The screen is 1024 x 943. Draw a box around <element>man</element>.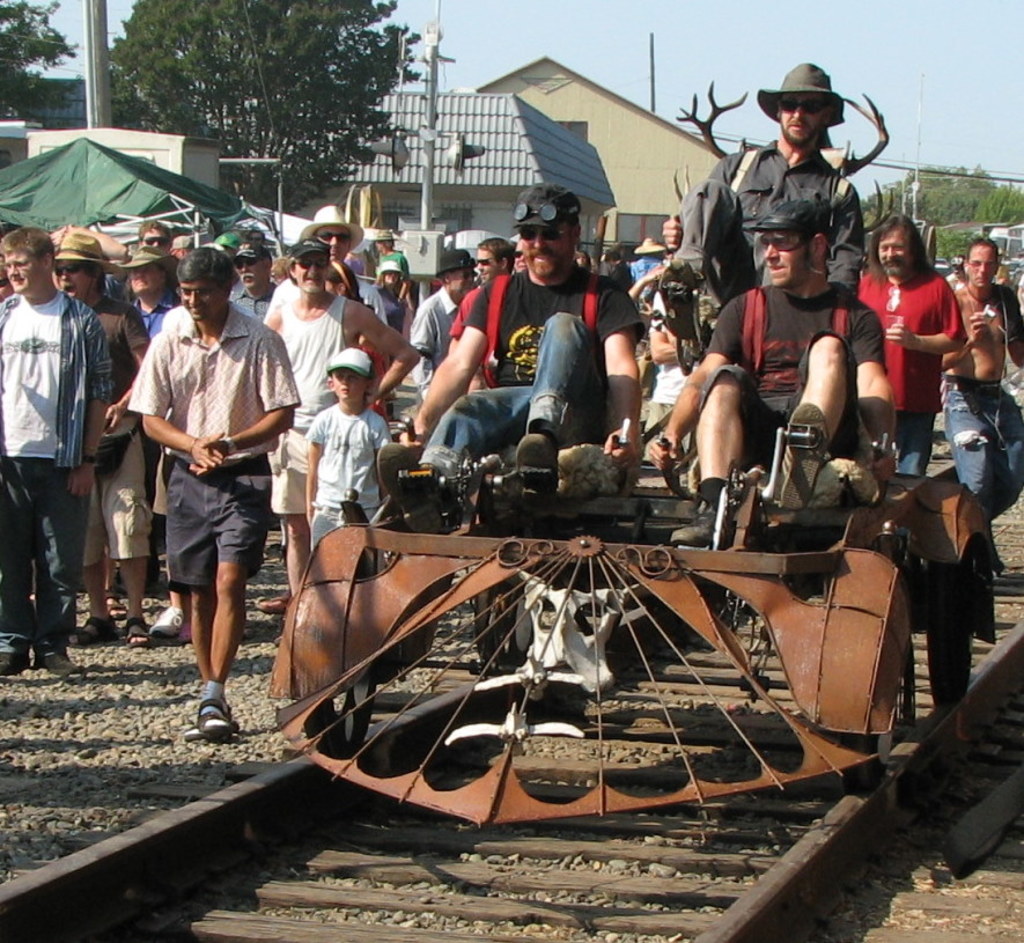
{"left": 396, "top": 182, "right": 642, "bottom": 509}.
